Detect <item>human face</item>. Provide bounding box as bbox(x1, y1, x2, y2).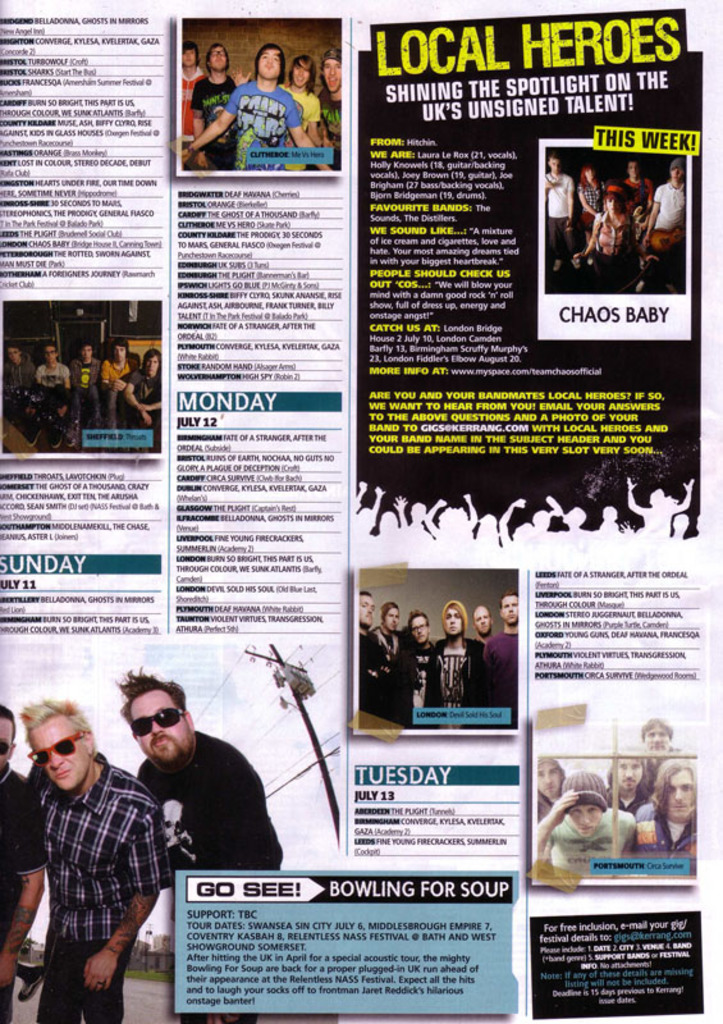
bbox(0, 717, 15, 771).
